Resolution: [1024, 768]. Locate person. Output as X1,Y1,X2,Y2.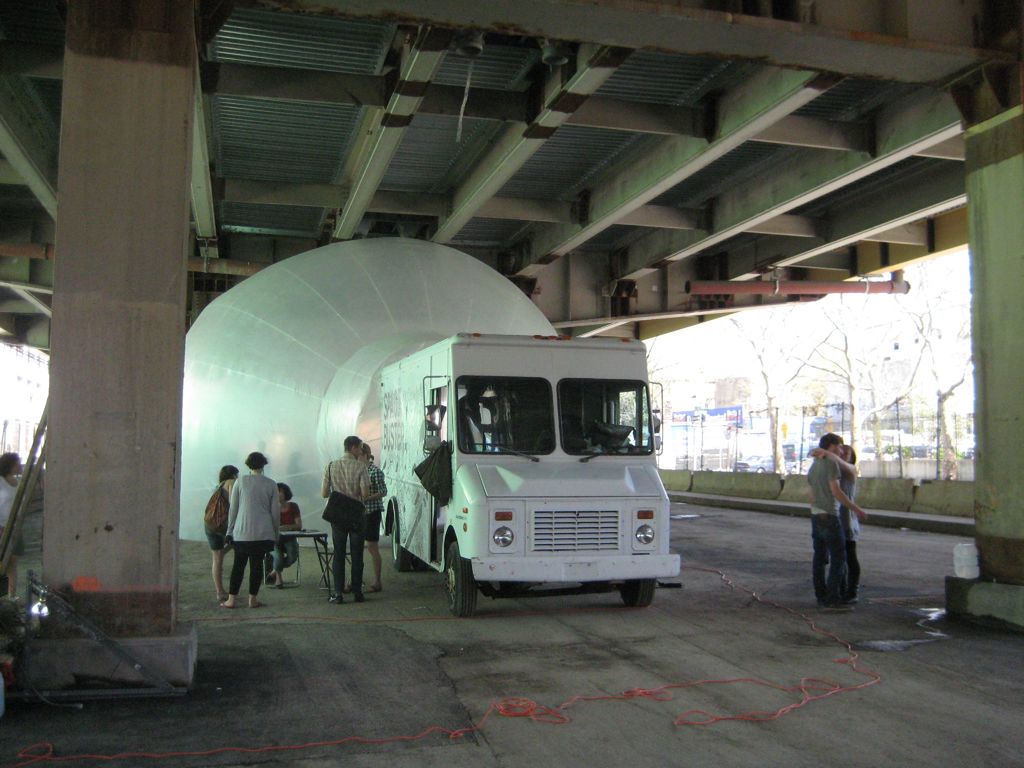
326,432,376,588.
